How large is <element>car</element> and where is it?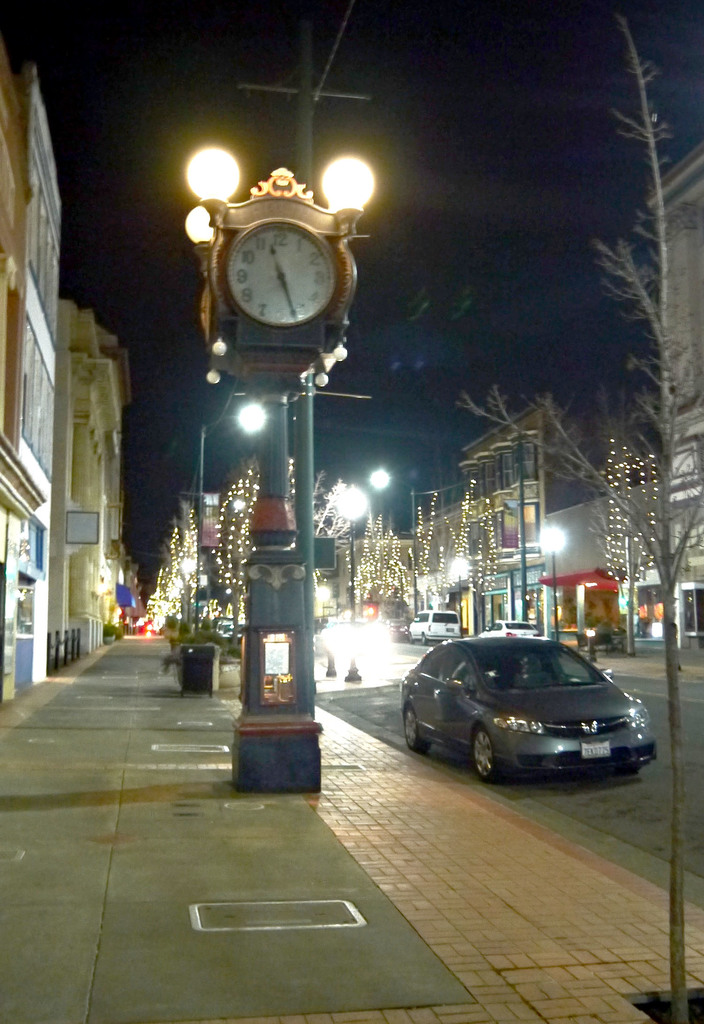
Bounding box: crop(479, 622, 538, 648).
